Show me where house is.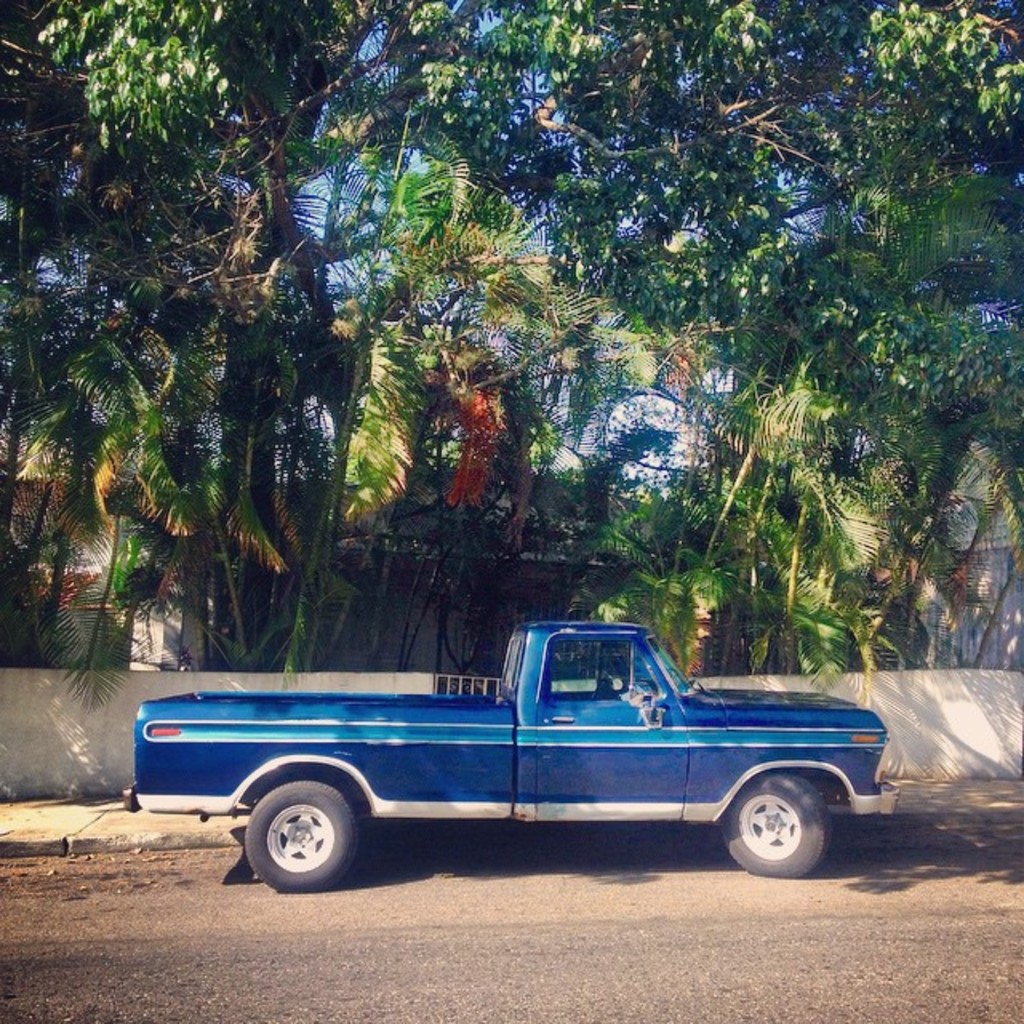
house is at (left=214, top=430, right=421, bottom=675).
